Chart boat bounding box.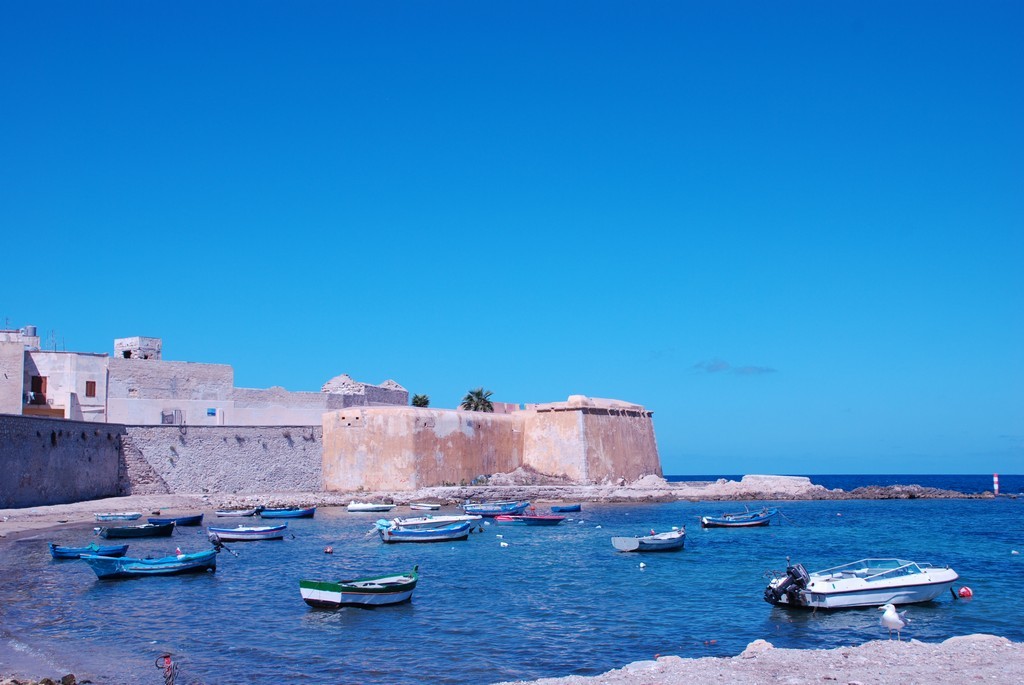
Charted: (462, 498, 533, 517).
